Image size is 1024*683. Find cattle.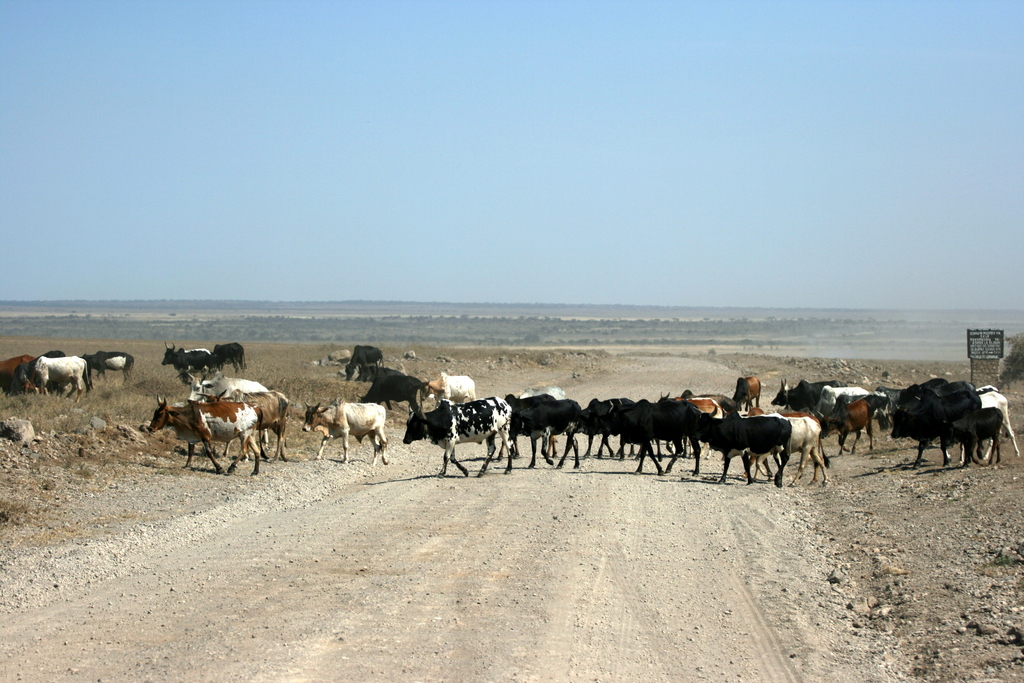
detection(693, 402, 793, 483).
